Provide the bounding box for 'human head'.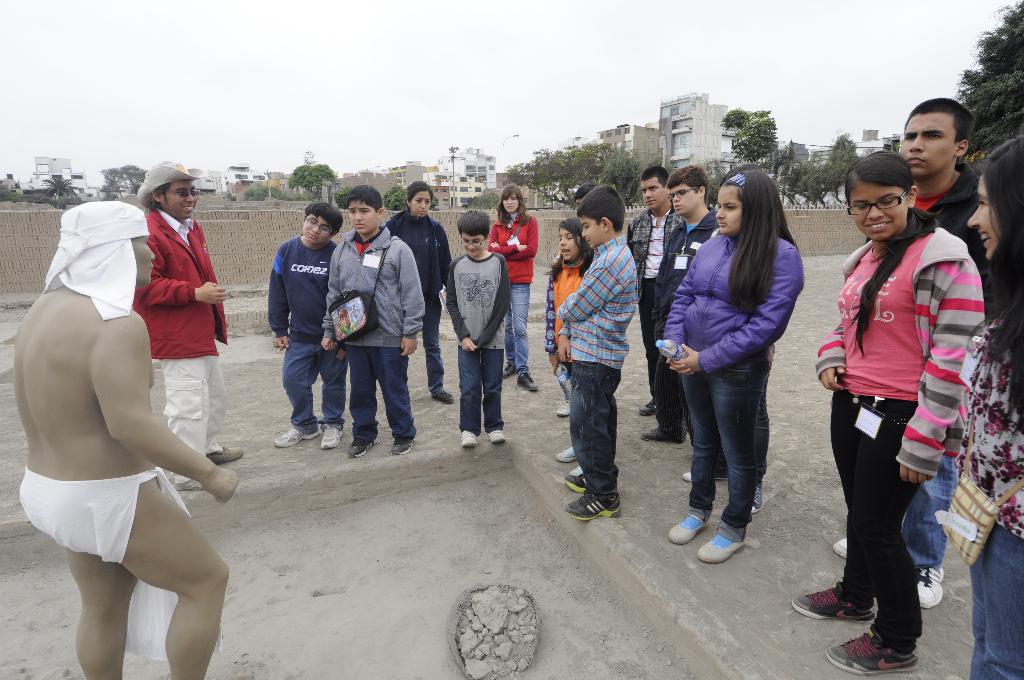
left=555, top=219, right=588, bottom=261.
